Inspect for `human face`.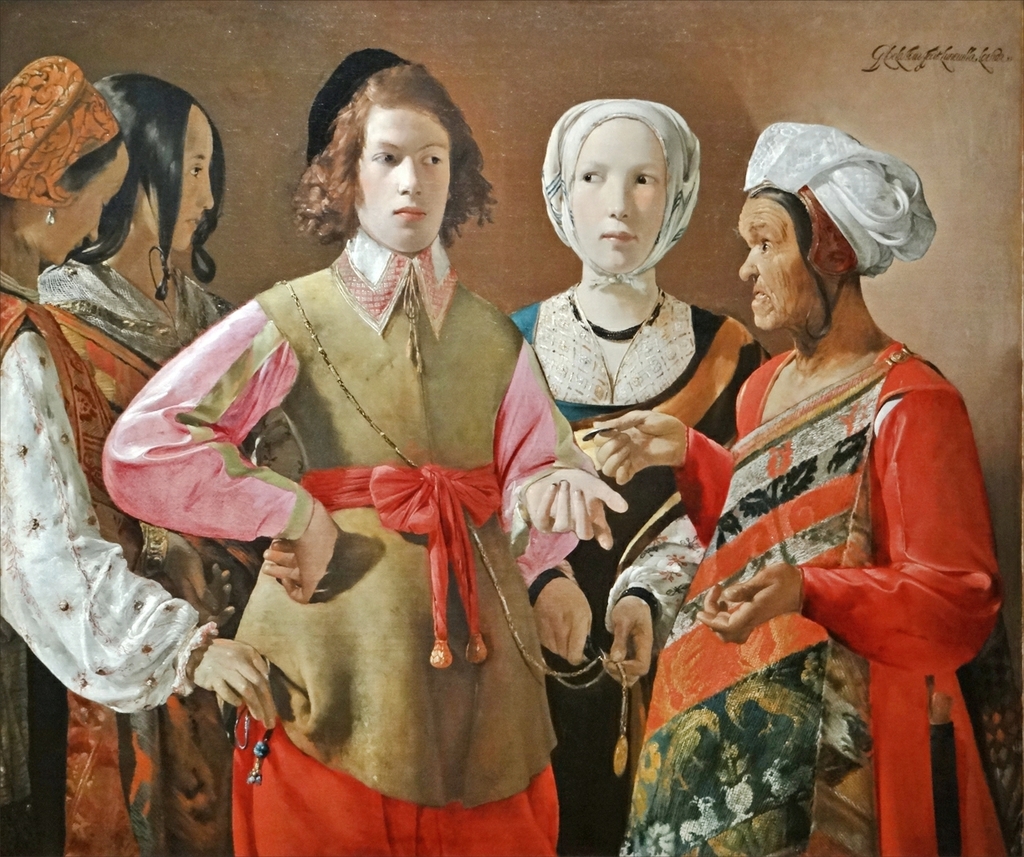
Inspection: (left=568, top=109, right=668, bottom=264).
